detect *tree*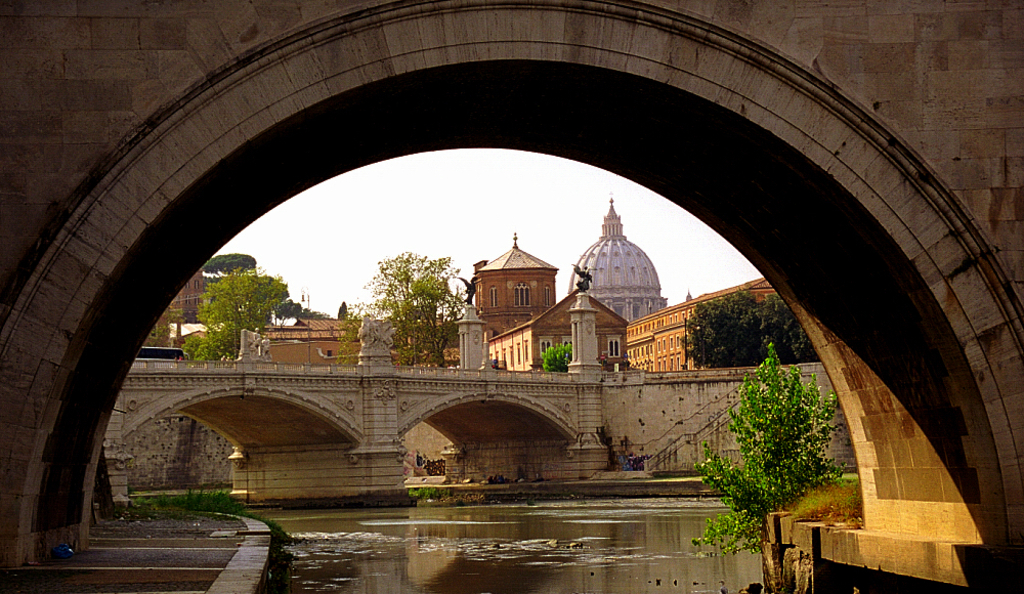
<box>187,271,304,369</box>
